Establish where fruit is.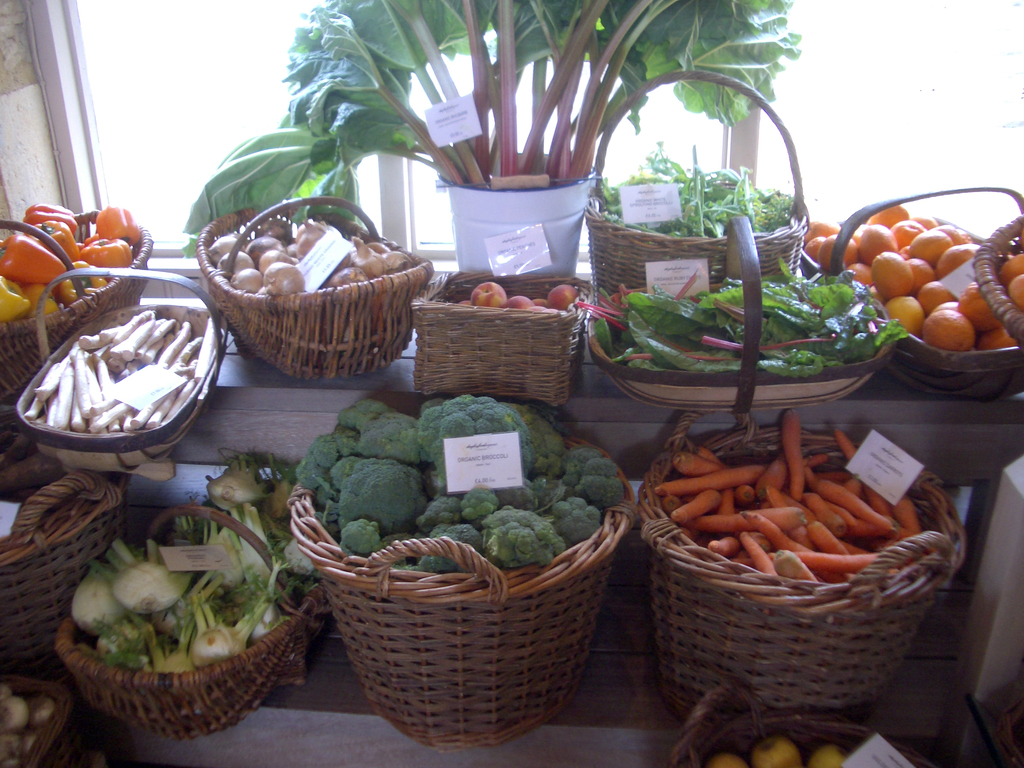
Established at l=1006, t=271, r=1023, b=311.
